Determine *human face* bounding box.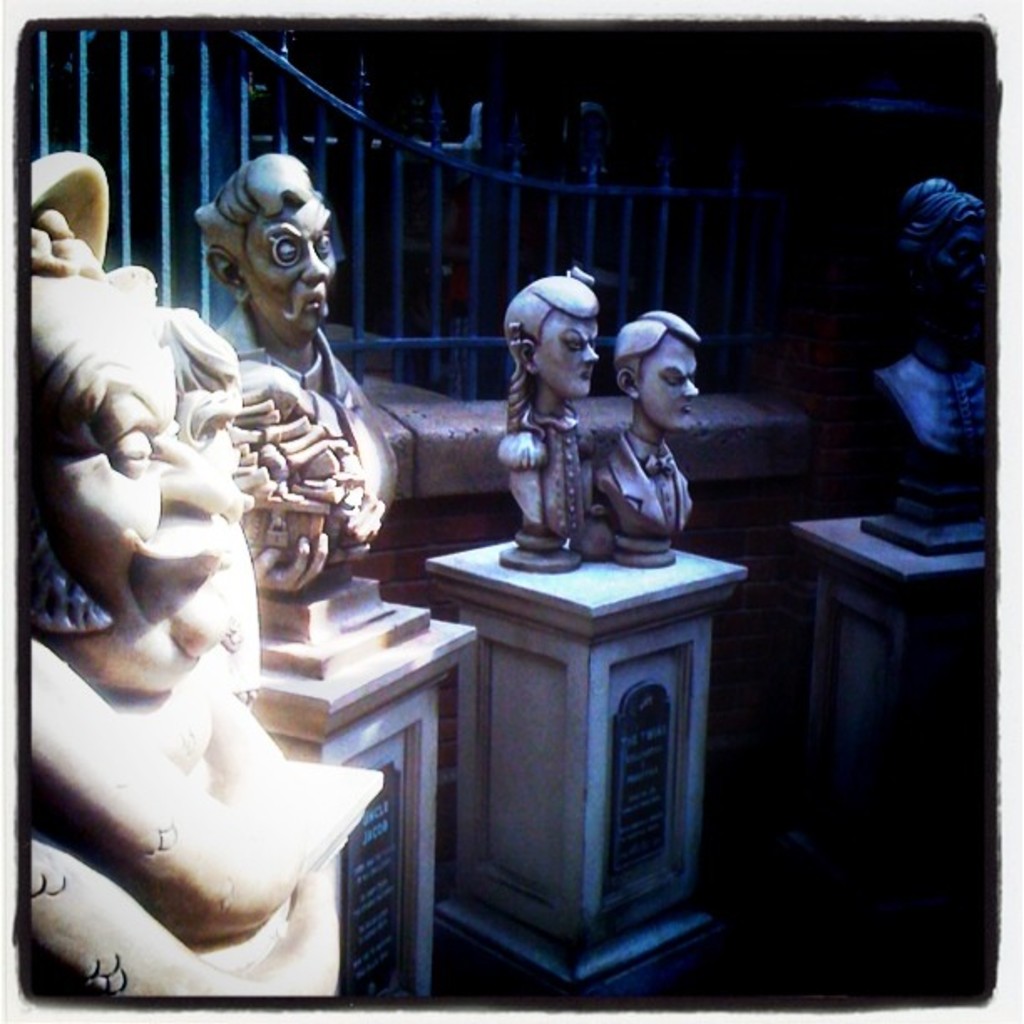
Determined: 45/393/238/679.
